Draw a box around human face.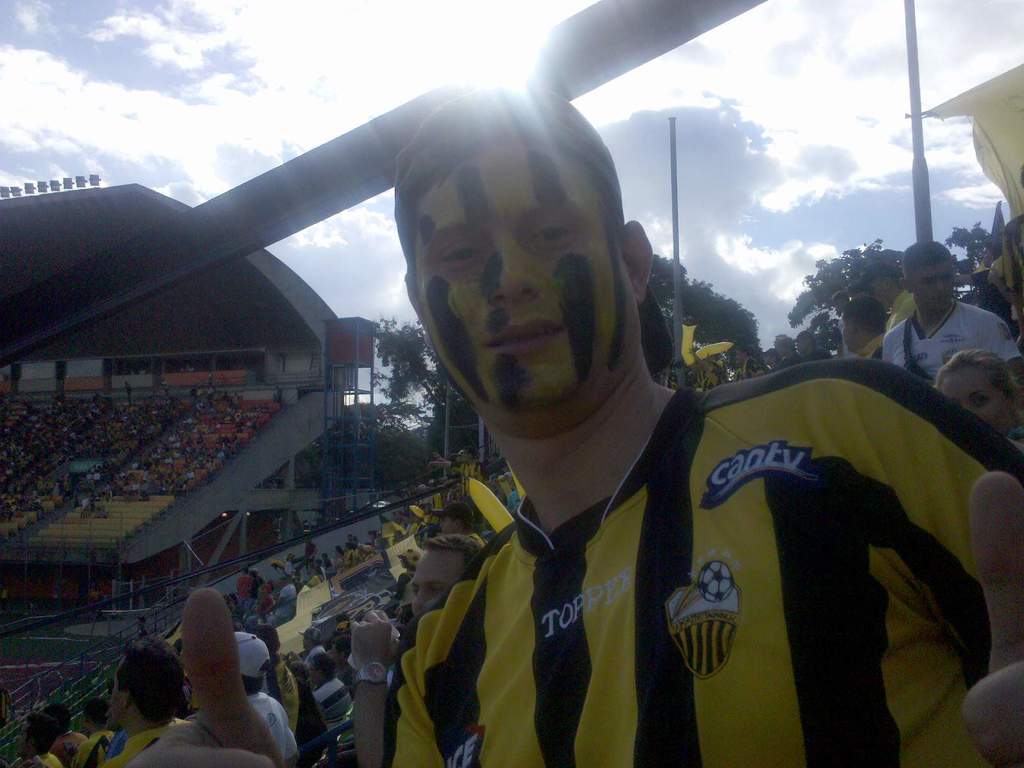
[438,515,451,538].
